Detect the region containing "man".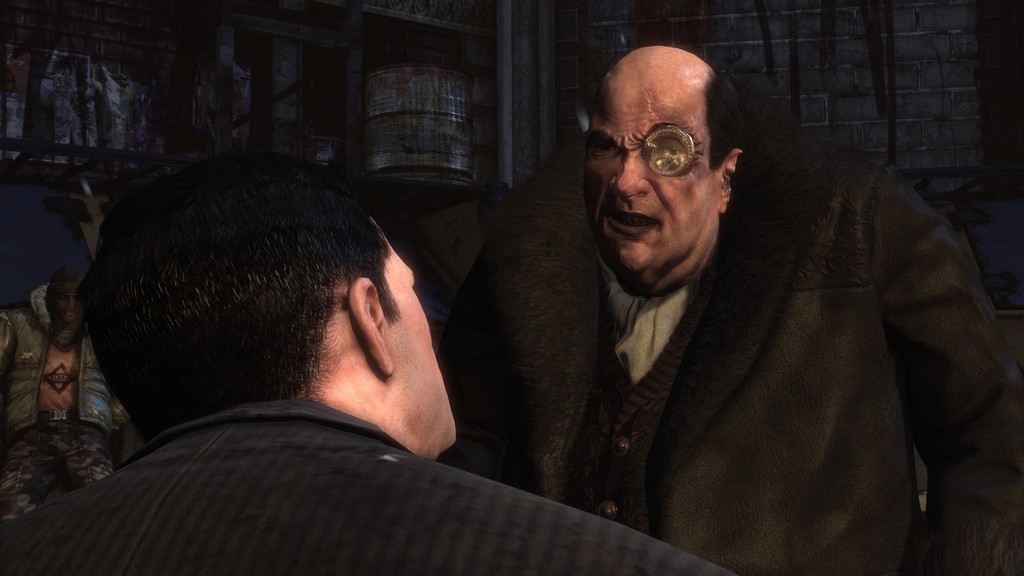
<region>0, 136, 721, 575</region>.
